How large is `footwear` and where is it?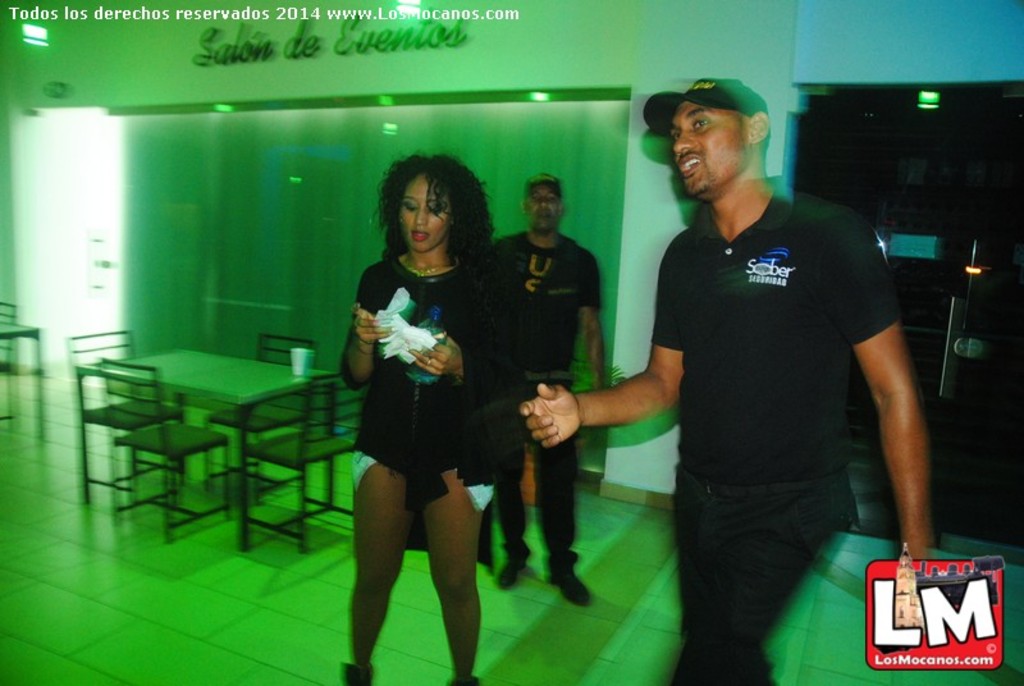
Bounding box: detection(454, 672, 479, 685).
